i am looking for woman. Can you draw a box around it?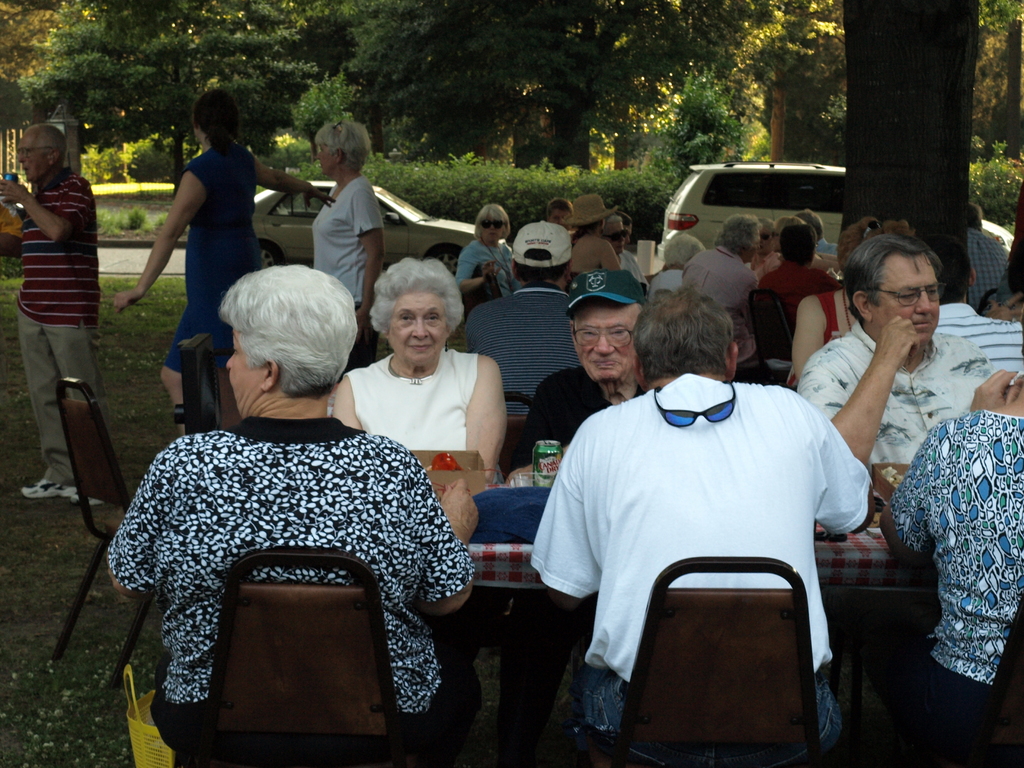
Sure, the bounding box is bbox=(328, 246, 508, 490).
